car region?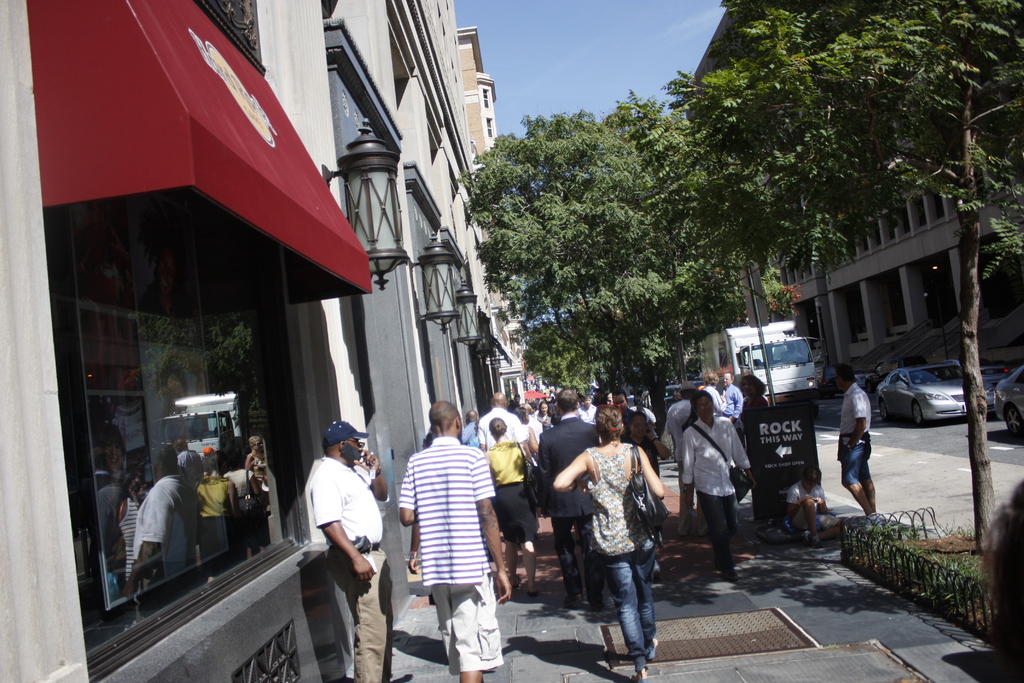
998:366:1023:438
